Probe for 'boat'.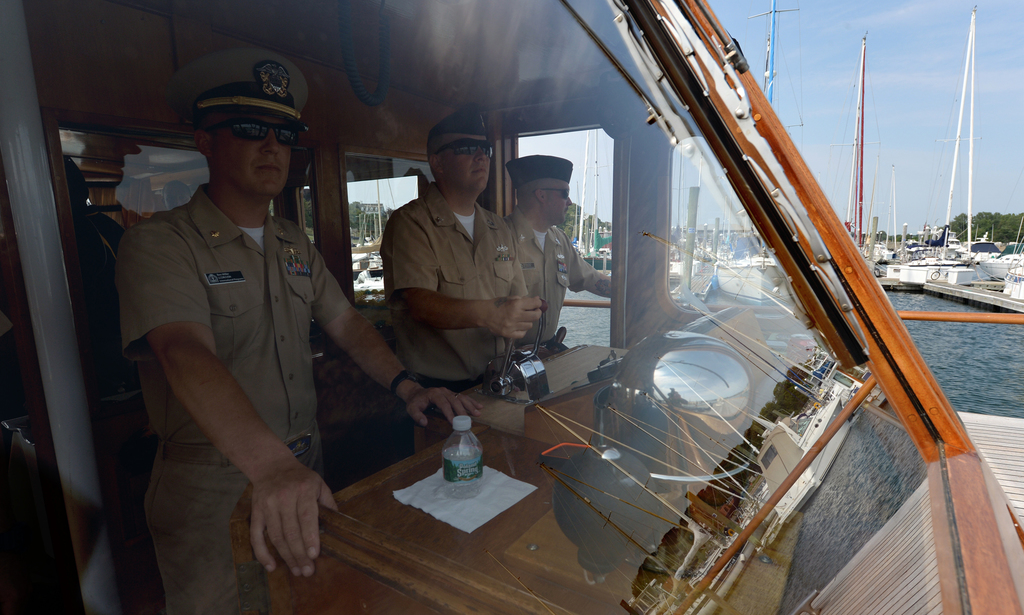
Probe result: 0/0/1023/614.
